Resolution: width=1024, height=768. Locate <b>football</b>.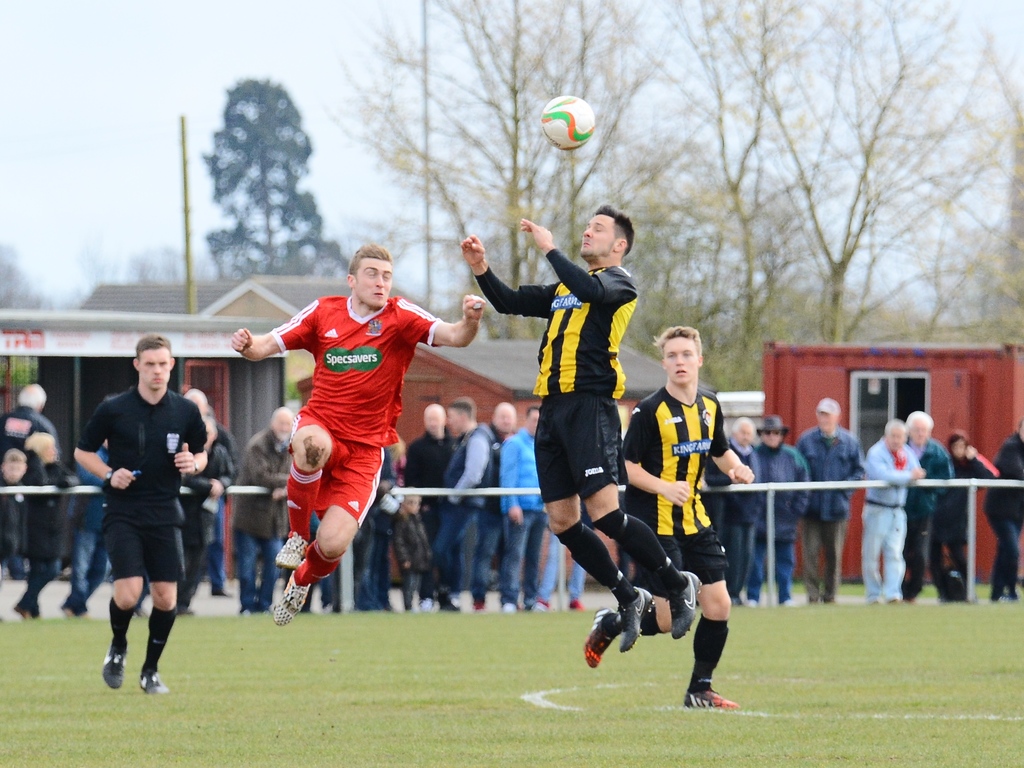
left=538, top=93, right=593, bottom=150.
